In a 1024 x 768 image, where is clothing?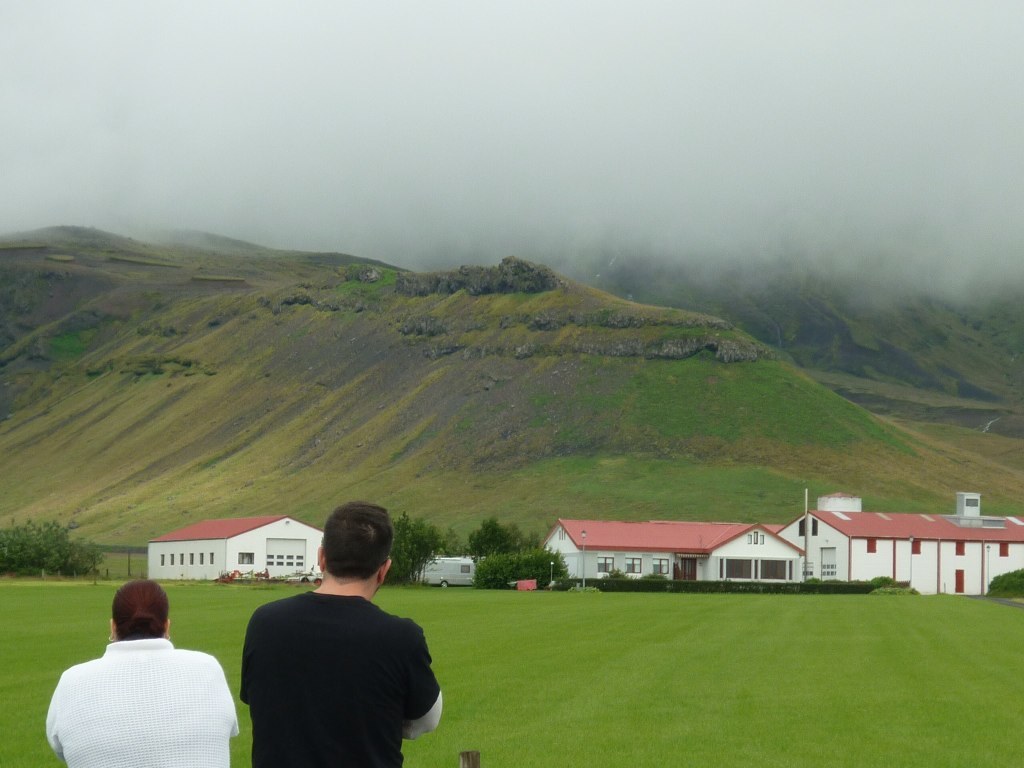
<bbox>224, 561, 436, 763</bbox>.
